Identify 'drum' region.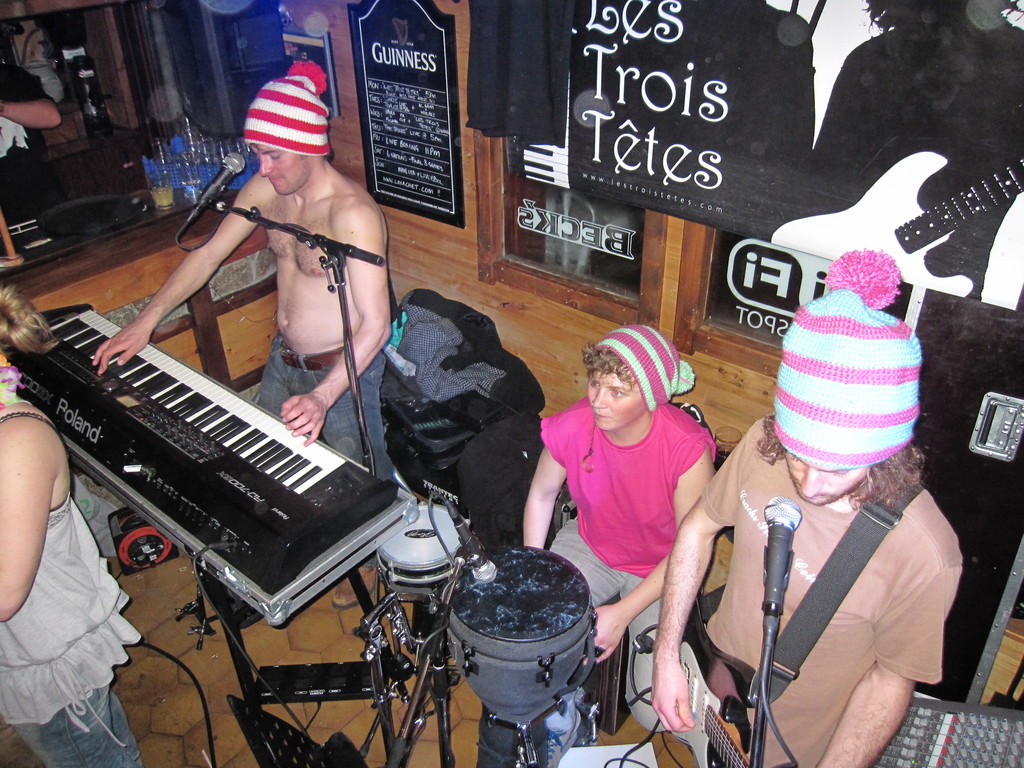
Region: 372, 503, 465, 600.
